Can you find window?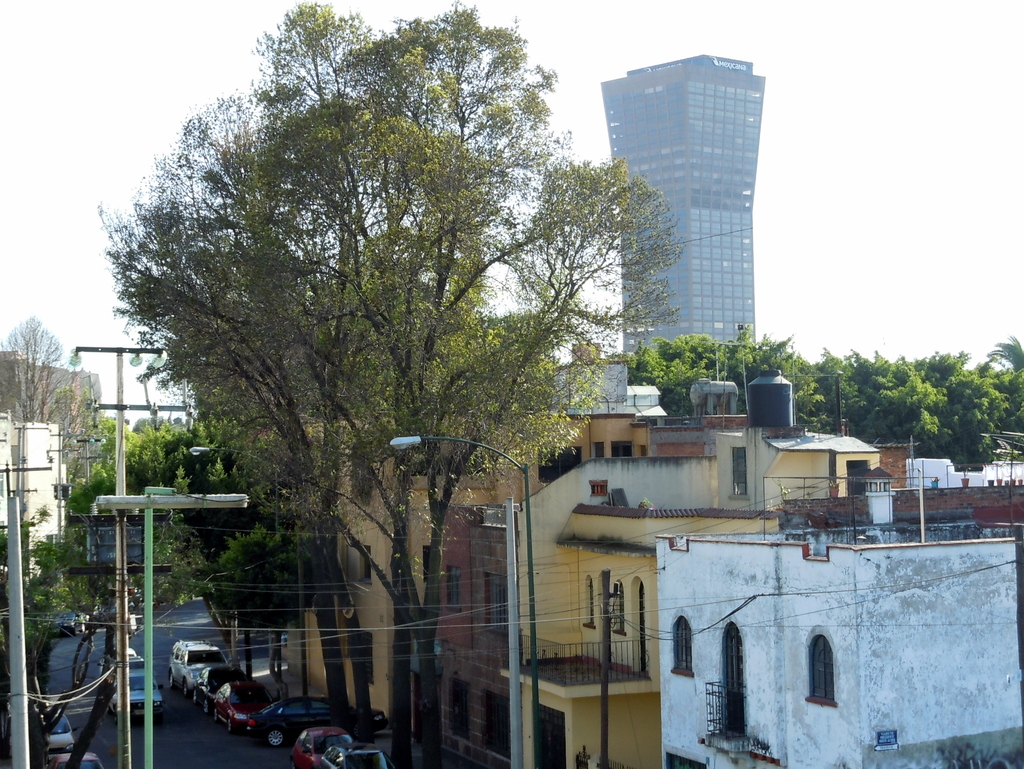
Yes, bounding box: 449 676 468 741.
